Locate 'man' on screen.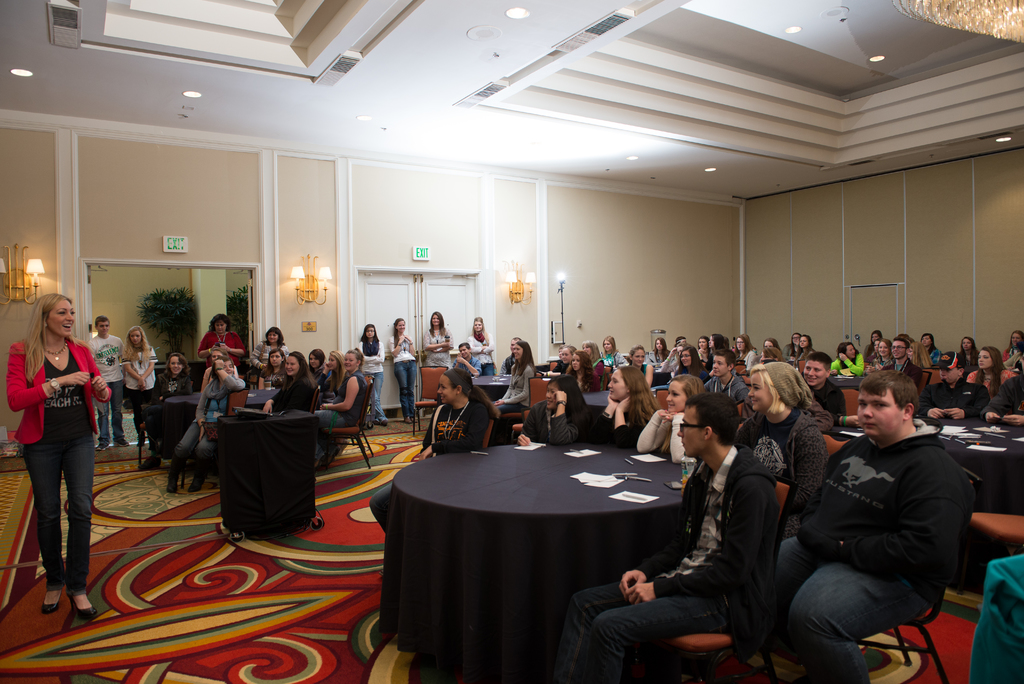
On screen at x1=799 y1=352 x2=849 y2=420.
